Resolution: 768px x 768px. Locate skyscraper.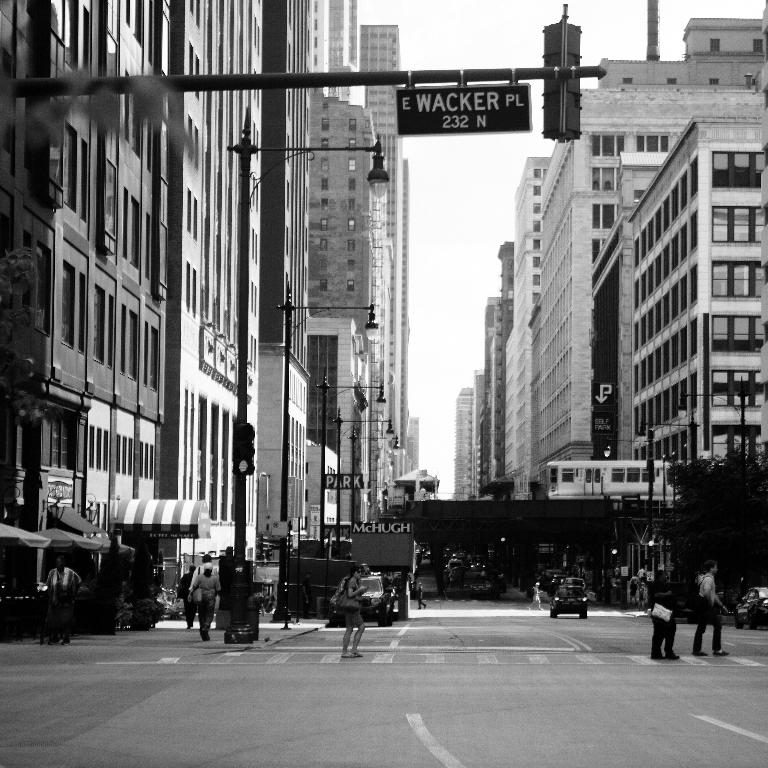
337/18/419/526.
